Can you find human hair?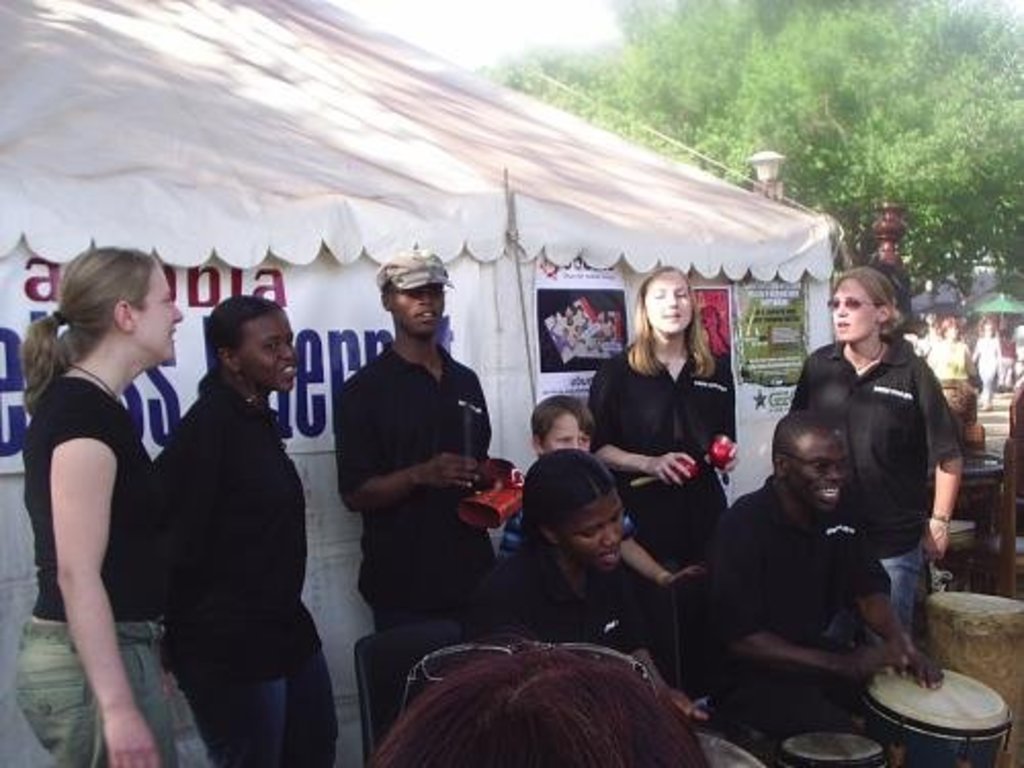
Yes, bounding box: x1=518, y1=446, x2=621, y2=547.
